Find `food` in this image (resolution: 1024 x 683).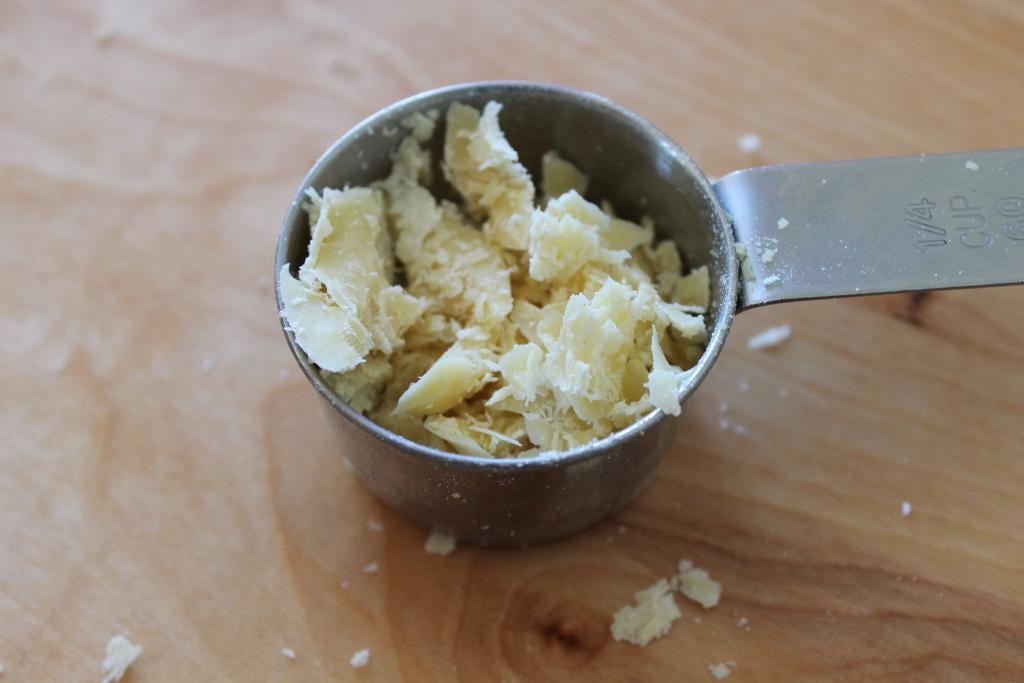
{"left": 735, "top": 237, "right": 793, "bottom": 287}.
